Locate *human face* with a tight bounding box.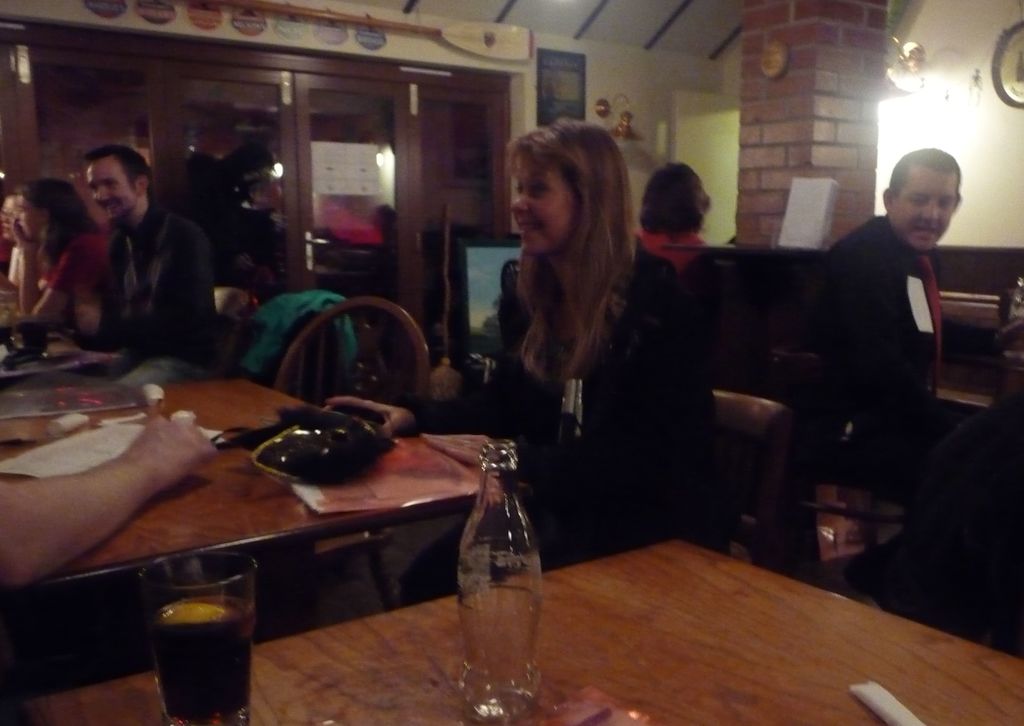
Rect(82, 159, 132, 218).
